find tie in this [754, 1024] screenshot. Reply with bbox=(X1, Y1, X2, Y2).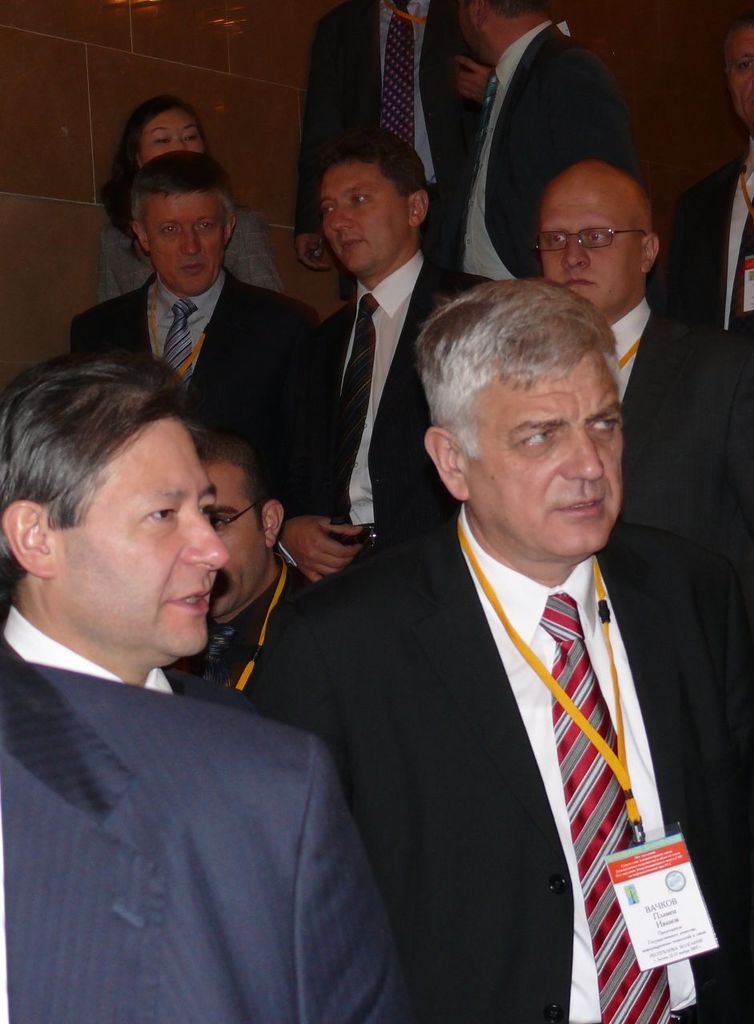
bbox=(727, 189, 753, 386).
